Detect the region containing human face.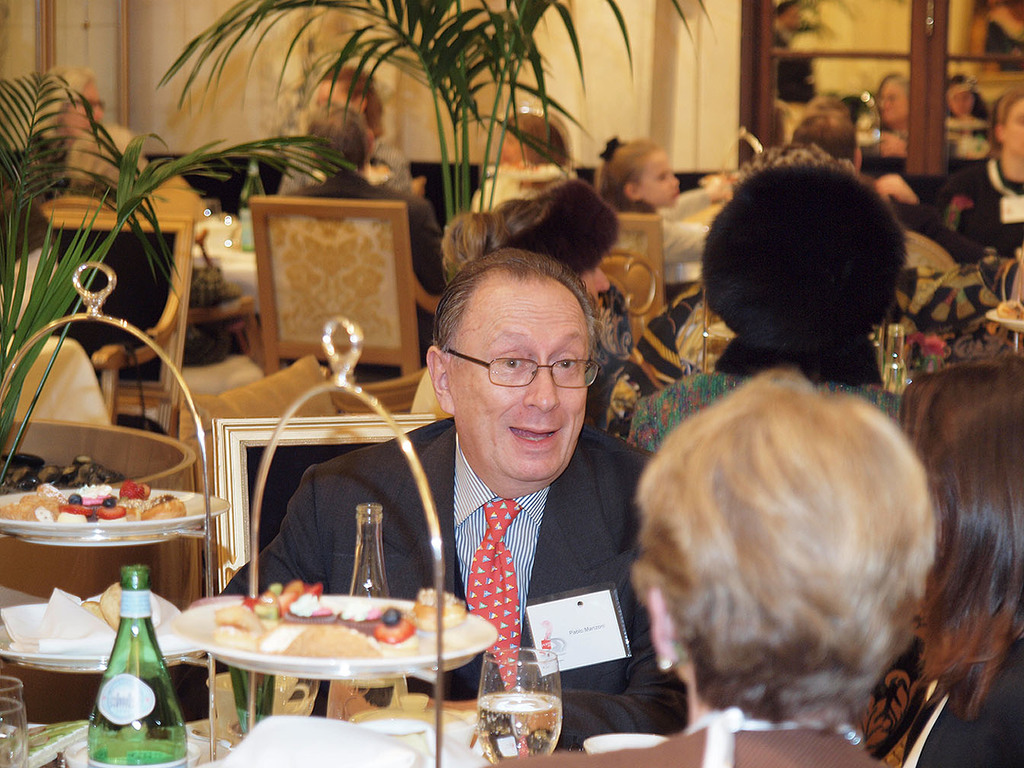
pyautogui.locateOnScreen(1010, 101, 1023, 155).
